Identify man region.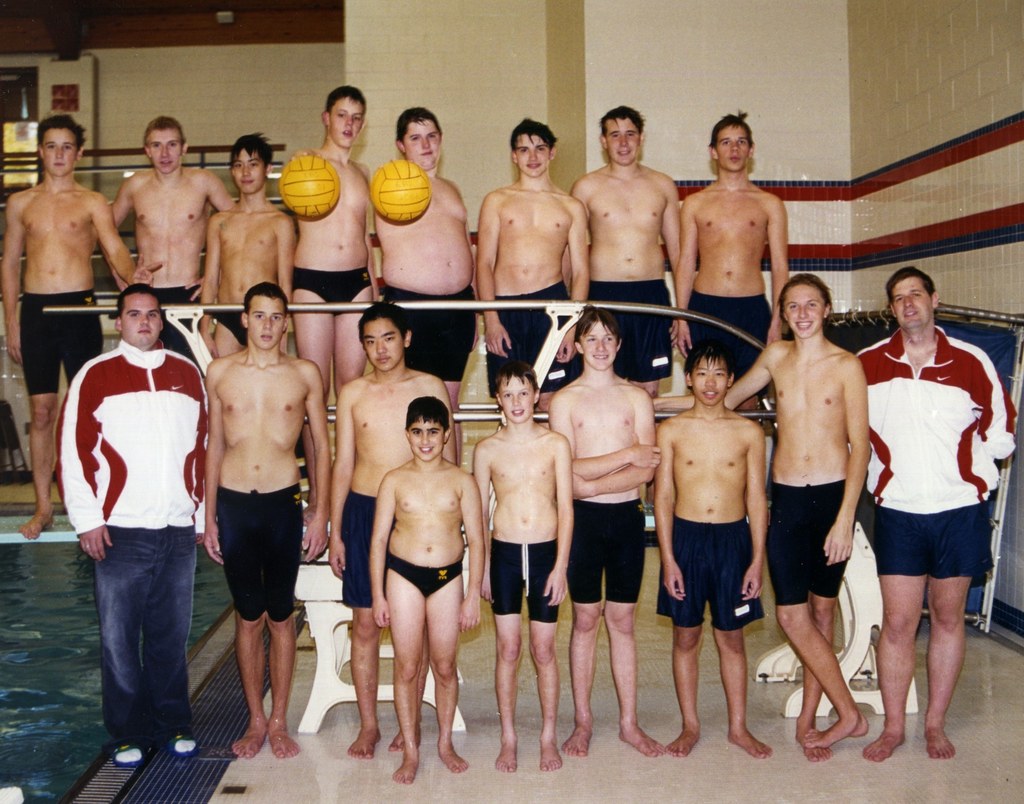
Region: rect(0, 115, 134, 539).
